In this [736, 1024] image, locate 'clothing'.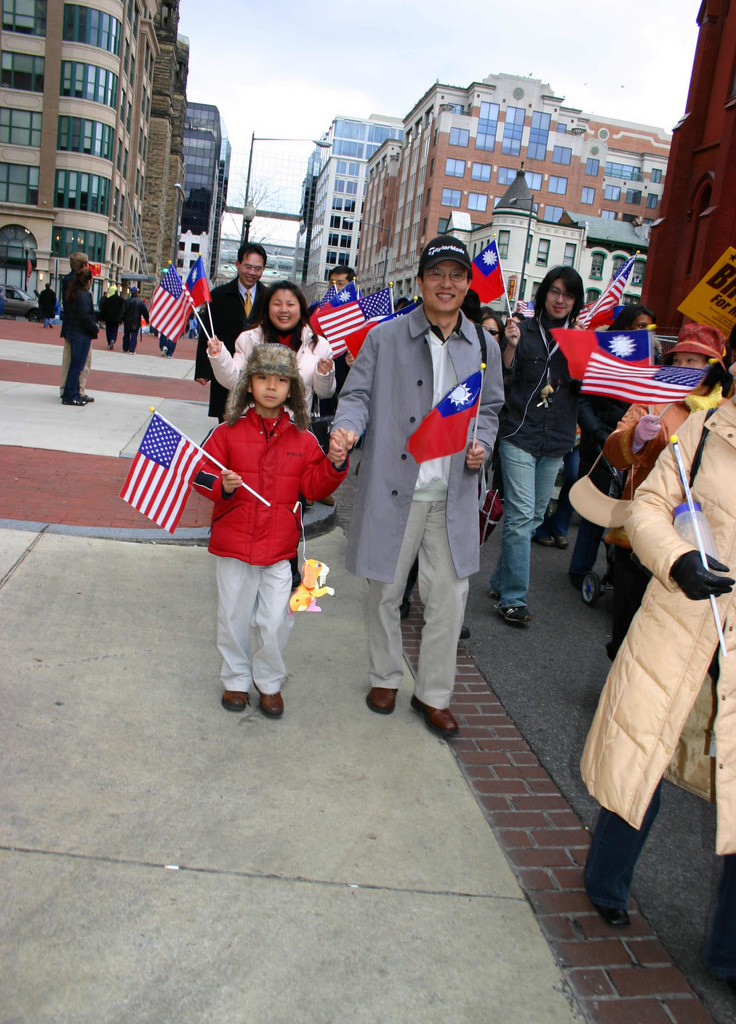
Bounding box: <box>497,316,584,612</box>.
